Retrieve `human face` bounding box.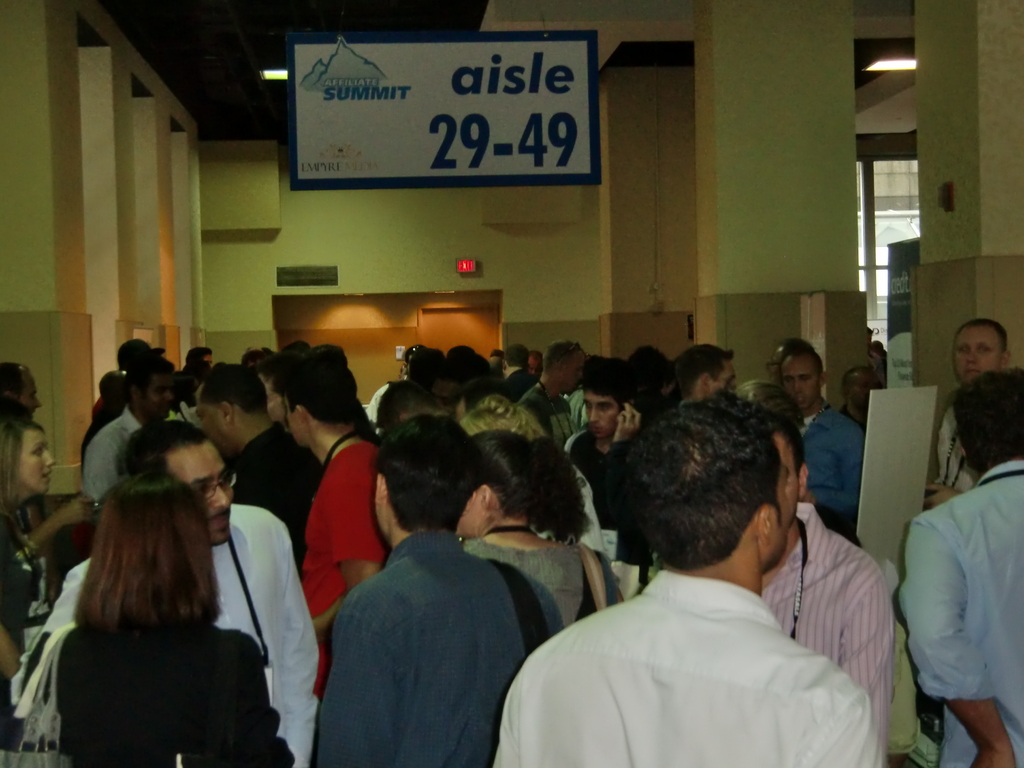
Bounding box: x1=16 y1=371 x2=41 y2=422.
